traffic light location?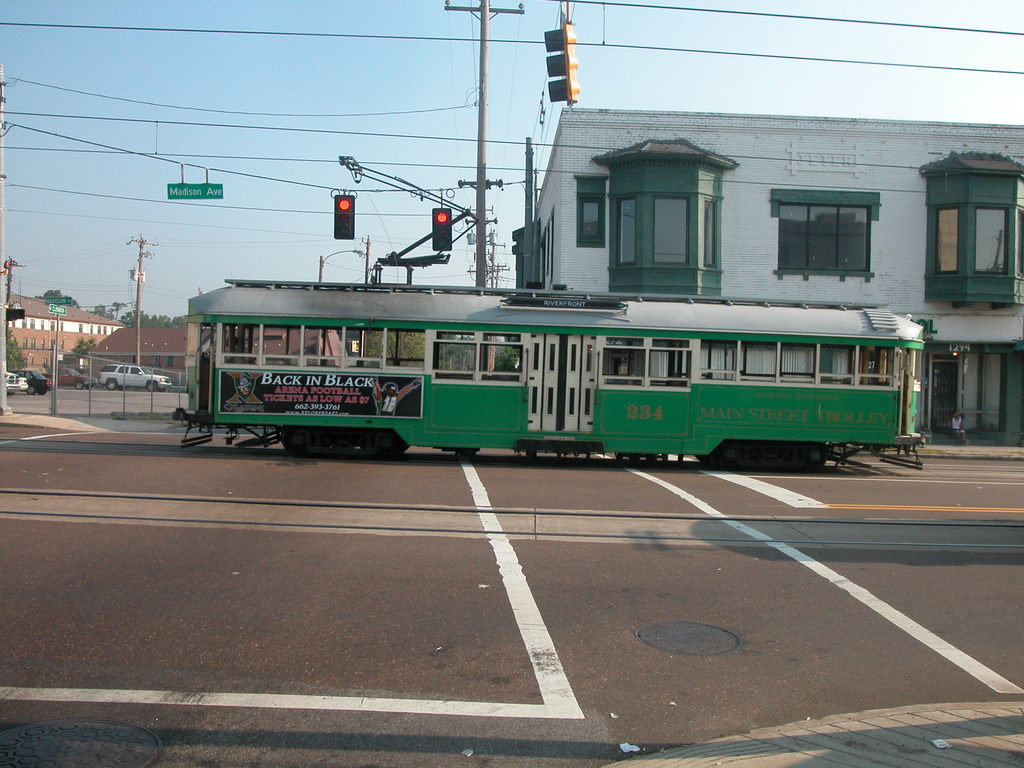
[x1=335, y1=191, x2=356, y2=239]
